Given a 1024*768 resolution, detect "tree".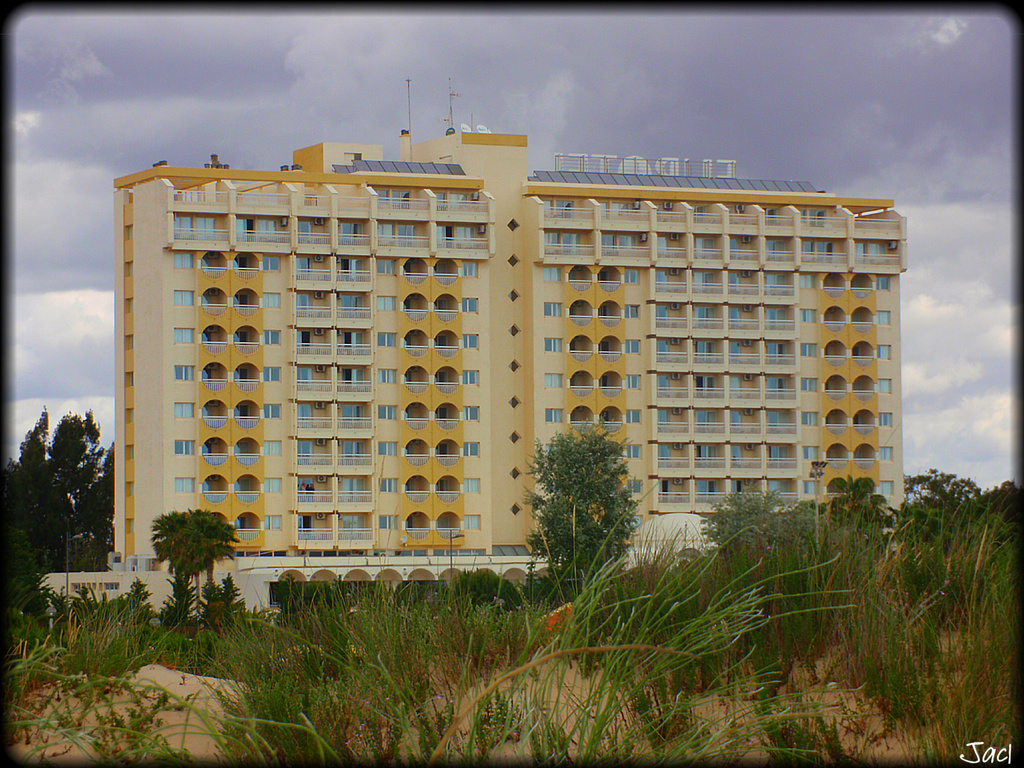
box=[895, 468, 978, 512].
